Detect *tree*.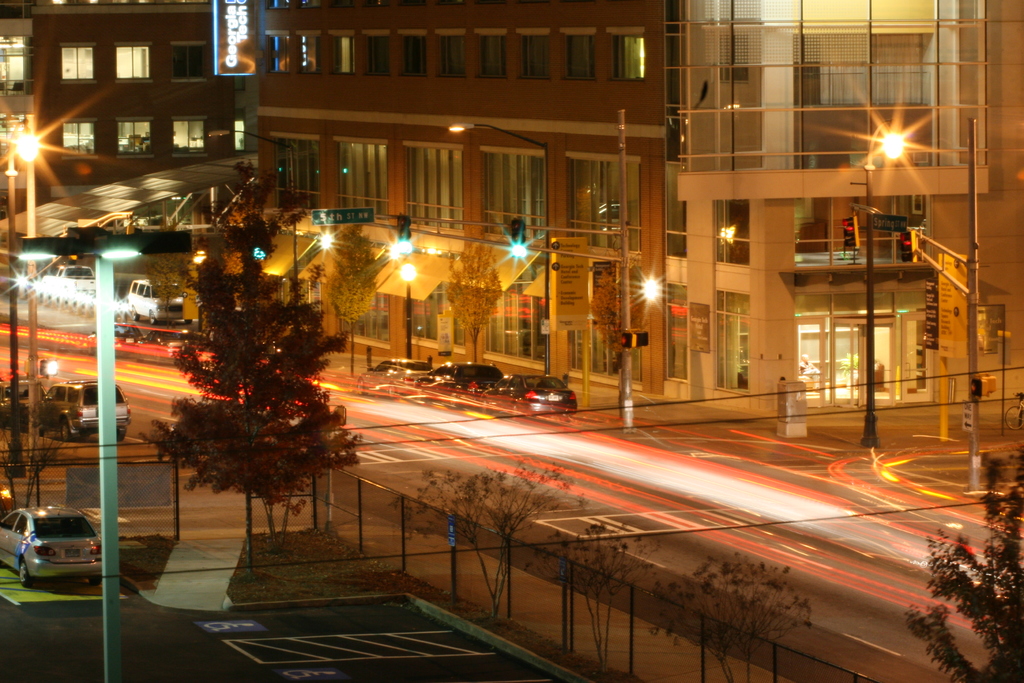
Detected at {"x1": 383, "y1": 456, "x2": 593, "y2": 618}.
